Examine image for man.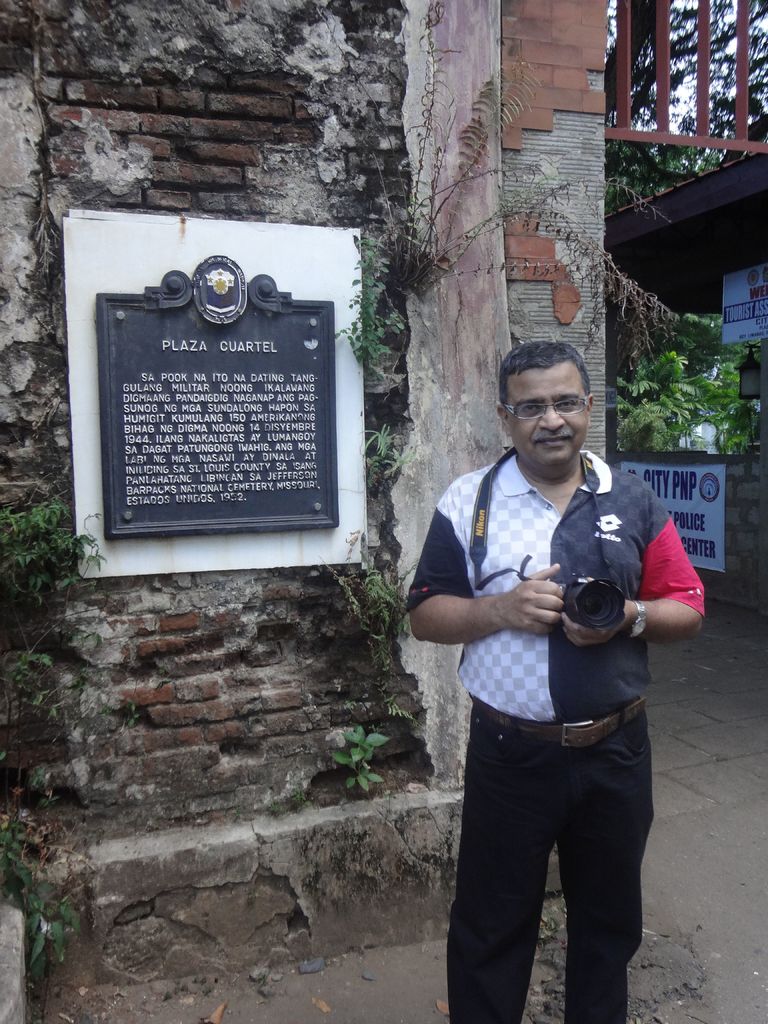
Examination result: x1=405 y1=311 x2=697 y2=1016.
